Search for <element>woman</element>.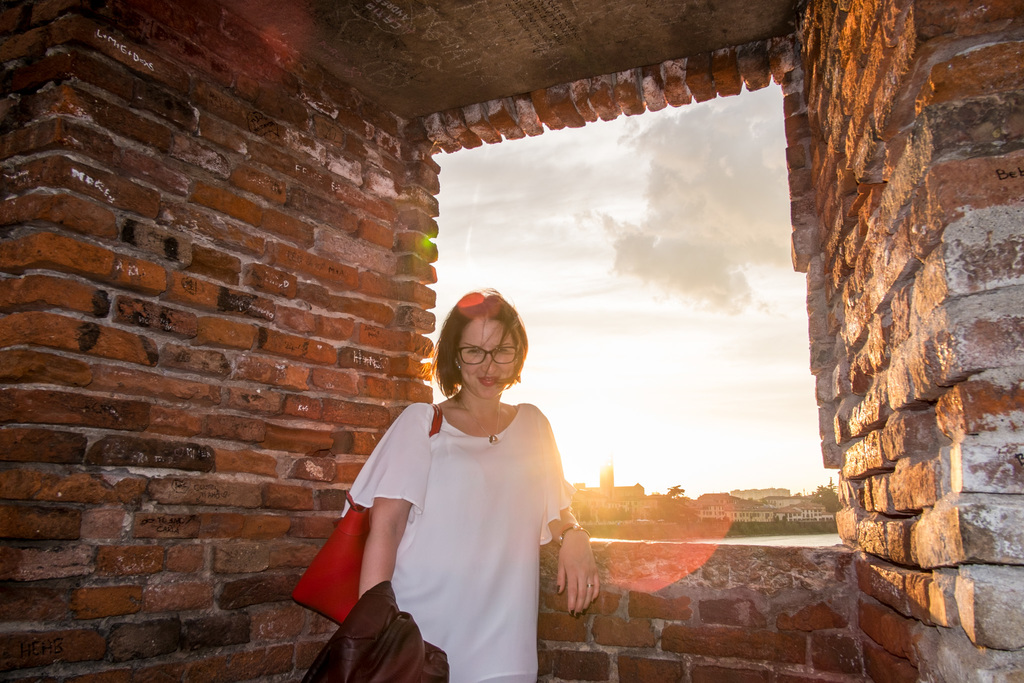
Found at <box>312,275,586,670</box>.
